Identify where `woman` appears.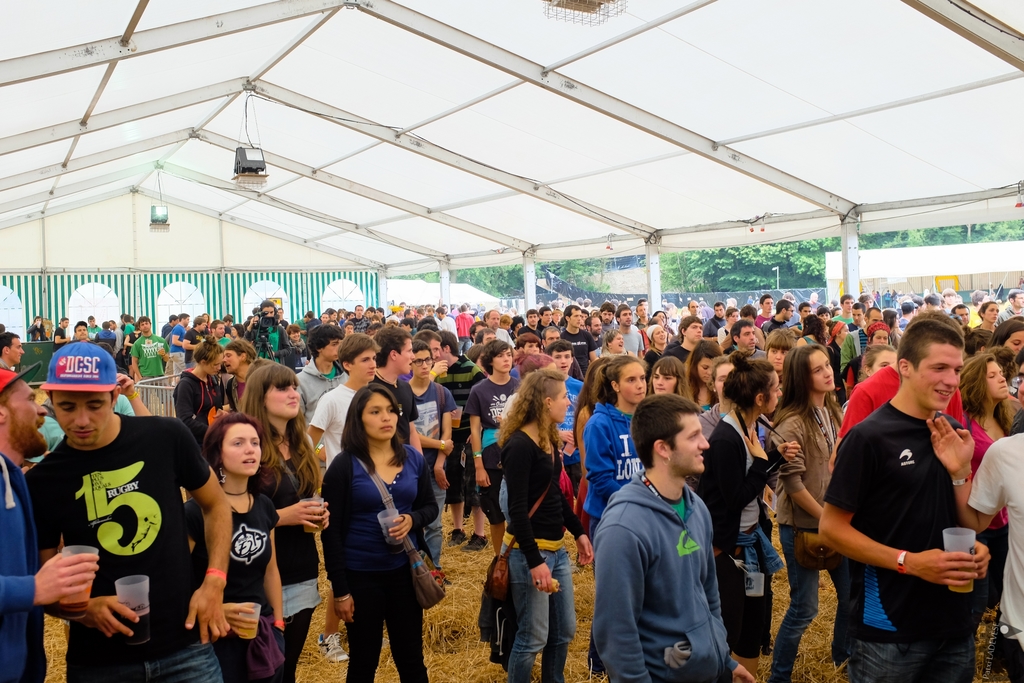
Appears at 319,384,439,682.
